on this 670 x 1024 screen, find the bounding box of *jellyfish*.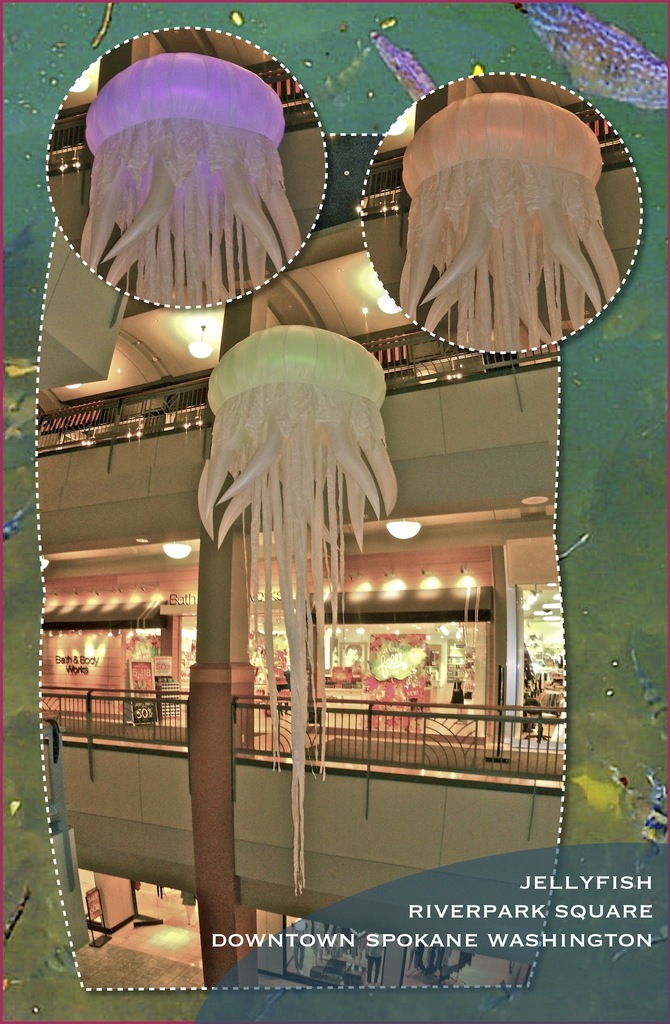
Bounding box: rect(194, 323, 401, 900).
